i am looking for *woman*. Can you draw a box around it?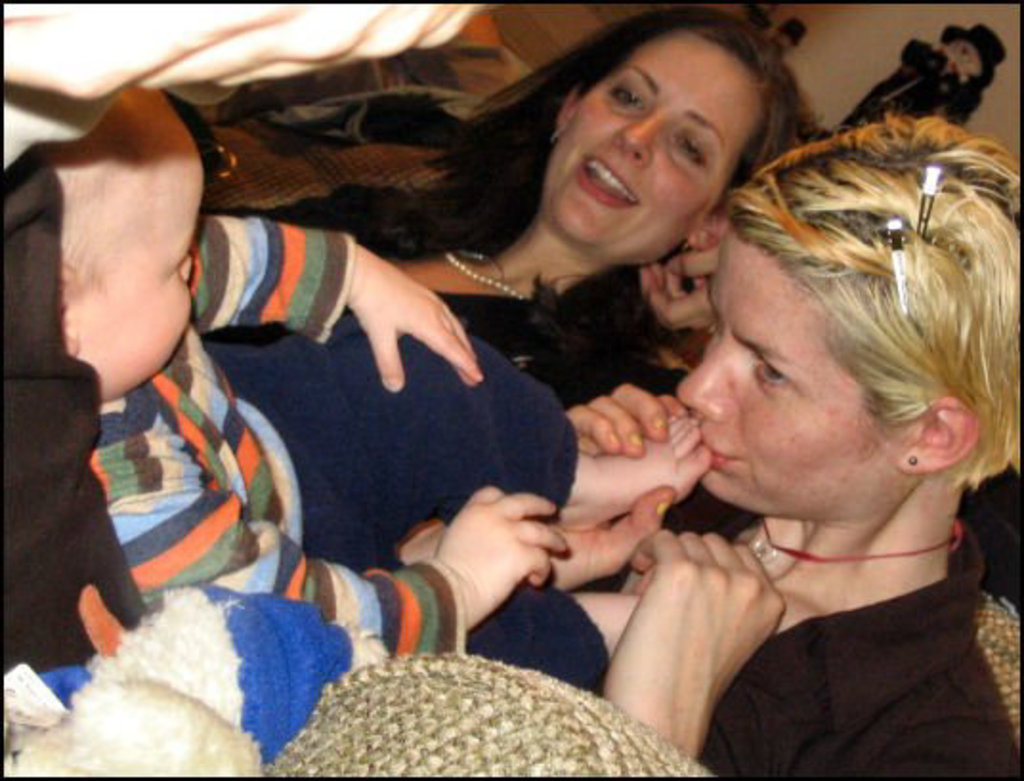
Sure, the bounding box is 397,113,1022,779.
